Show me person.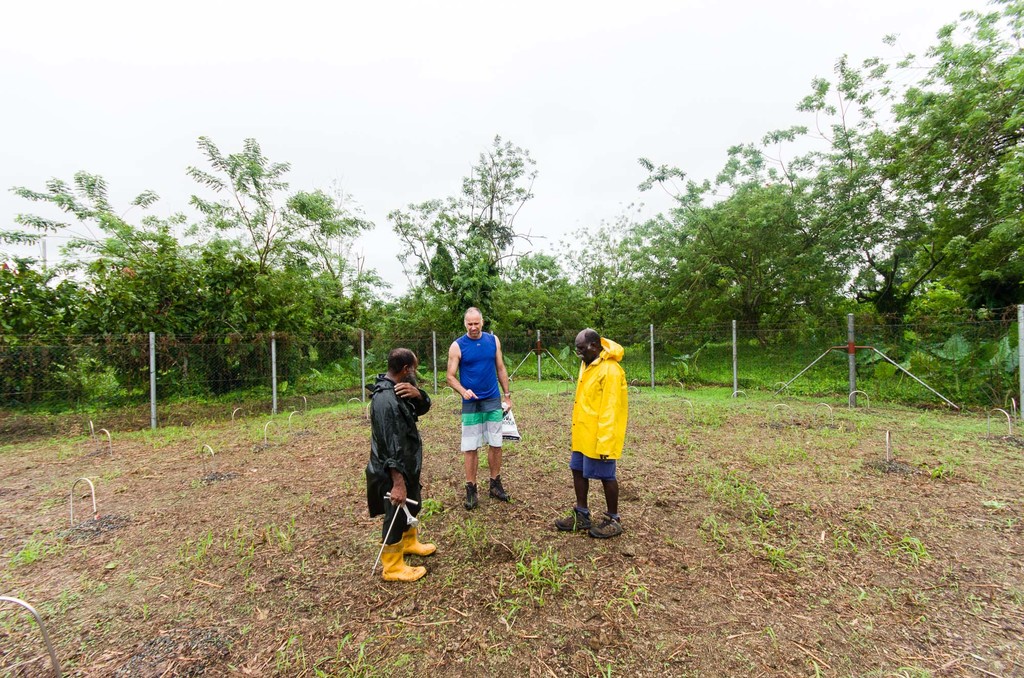
person is here: rect(564, 335, 644, 528).
